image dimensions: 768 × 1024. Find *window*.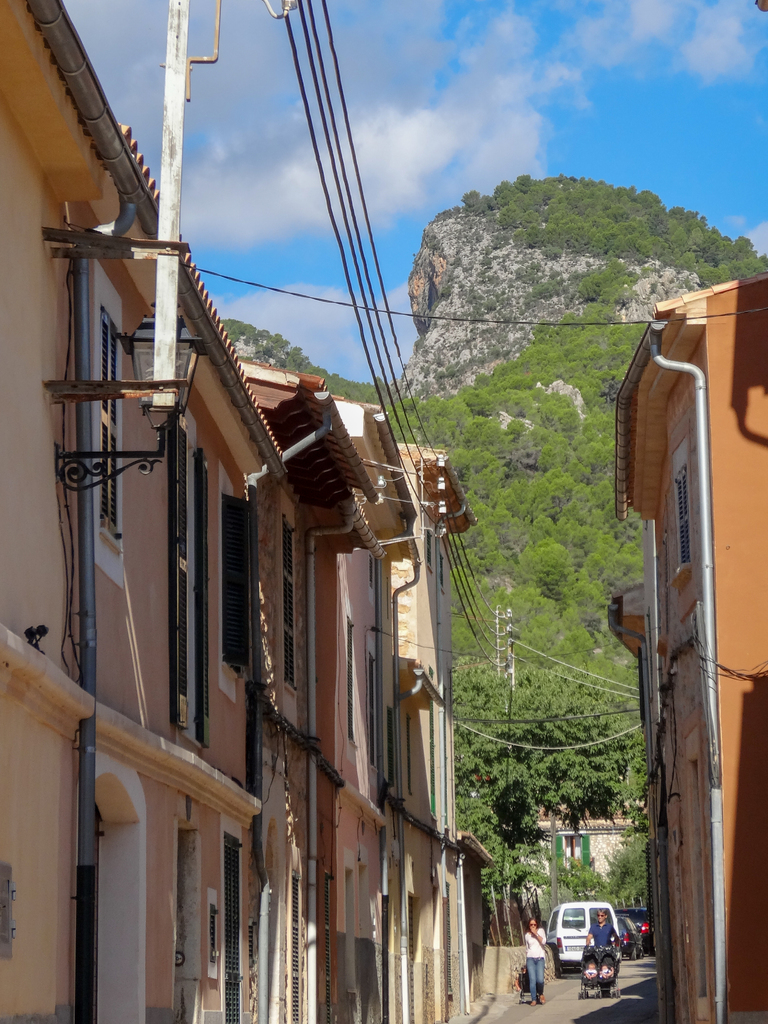
bbox(369, 659, 380, 764).
